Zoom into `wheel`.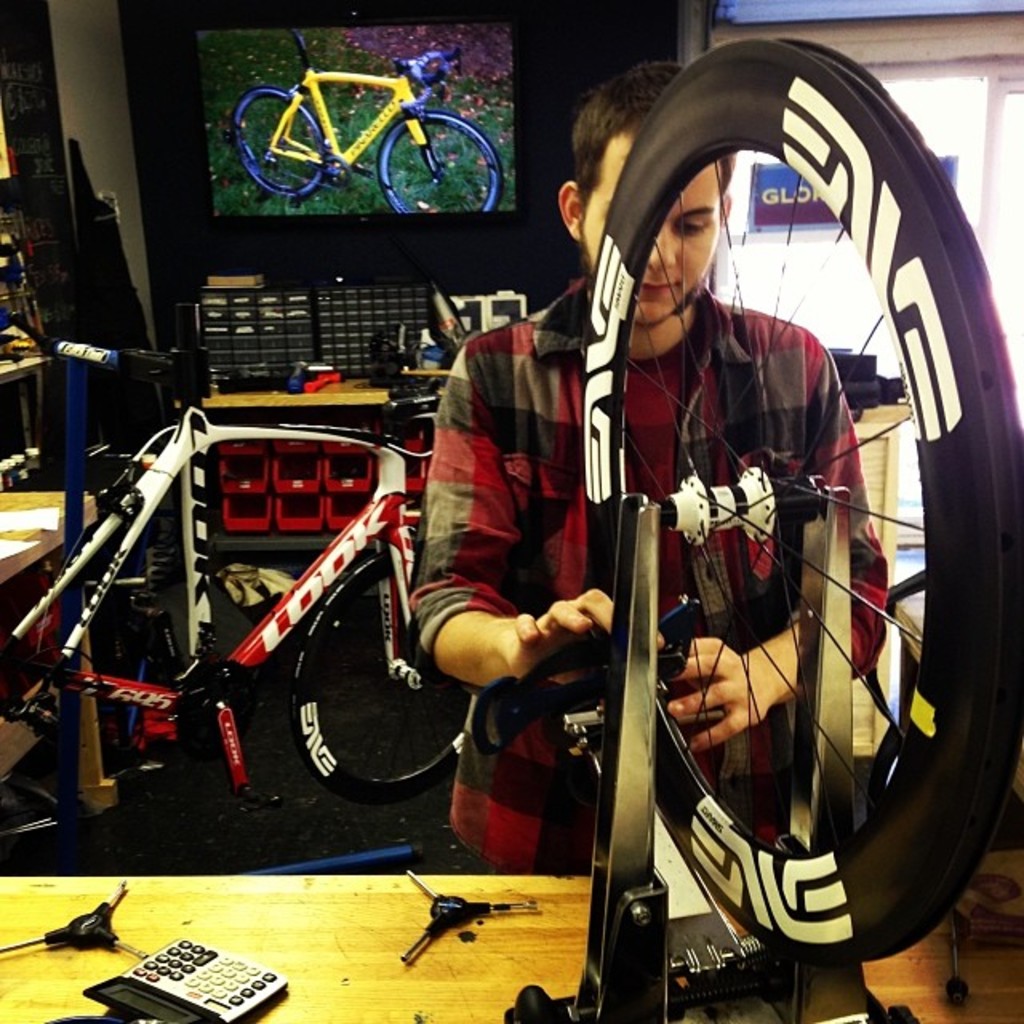
Zoom target: 235:88:323:198.
